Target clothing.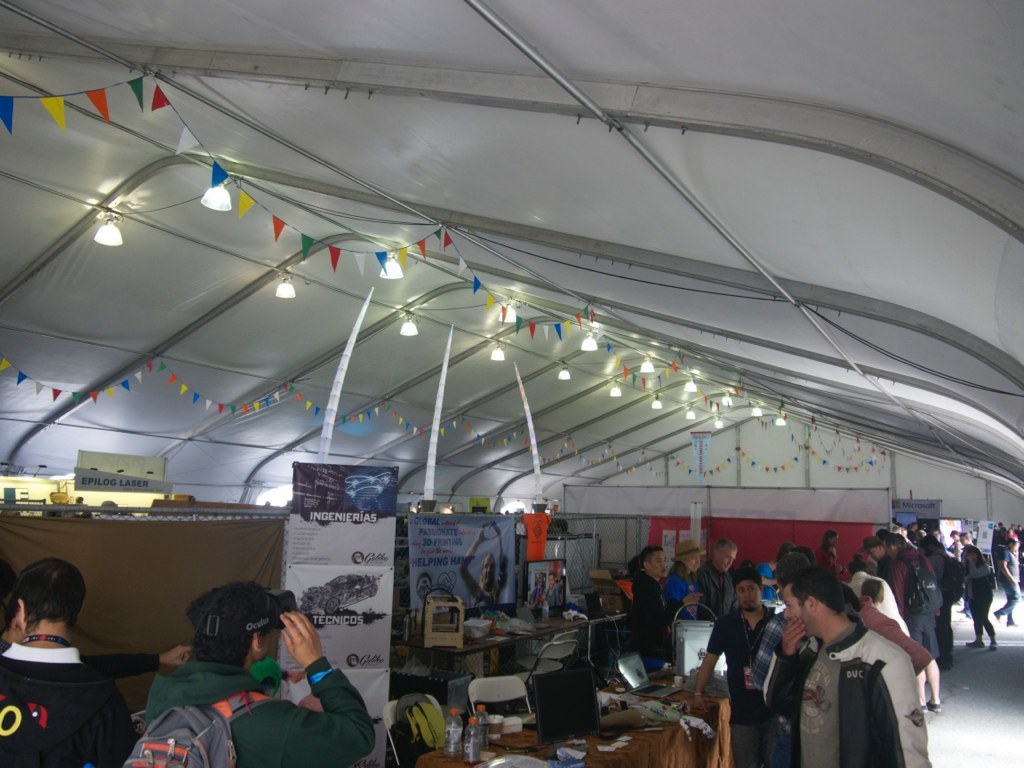
Target region: (x1=630, y1=570, x2=687, y2=664).
